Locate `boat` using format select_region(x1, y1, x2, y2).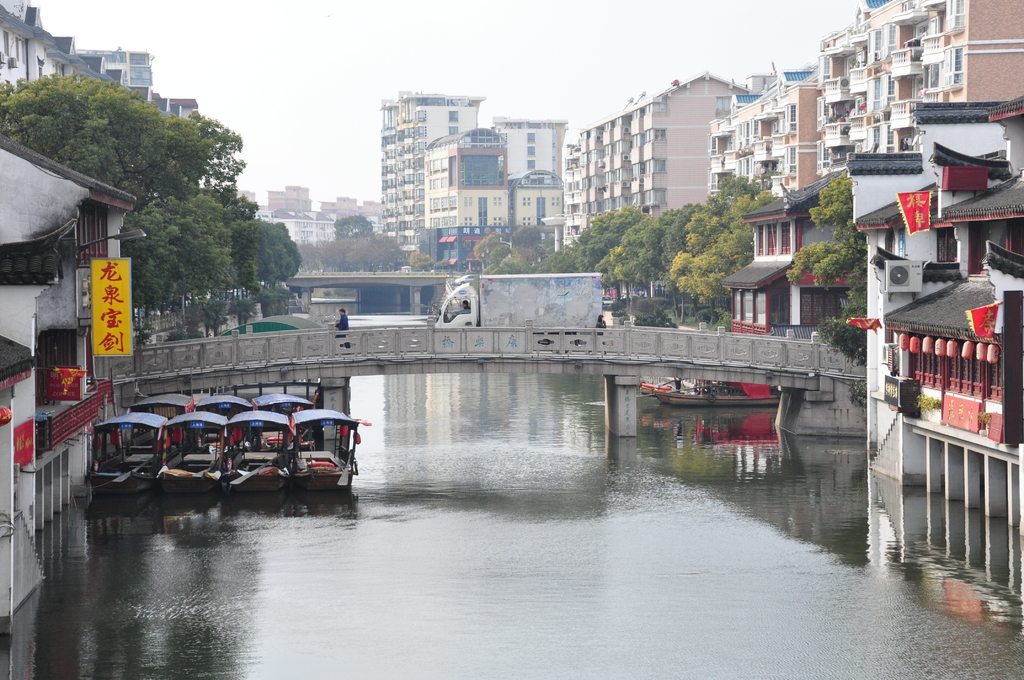
select_region(148, 409, 231, 492).
